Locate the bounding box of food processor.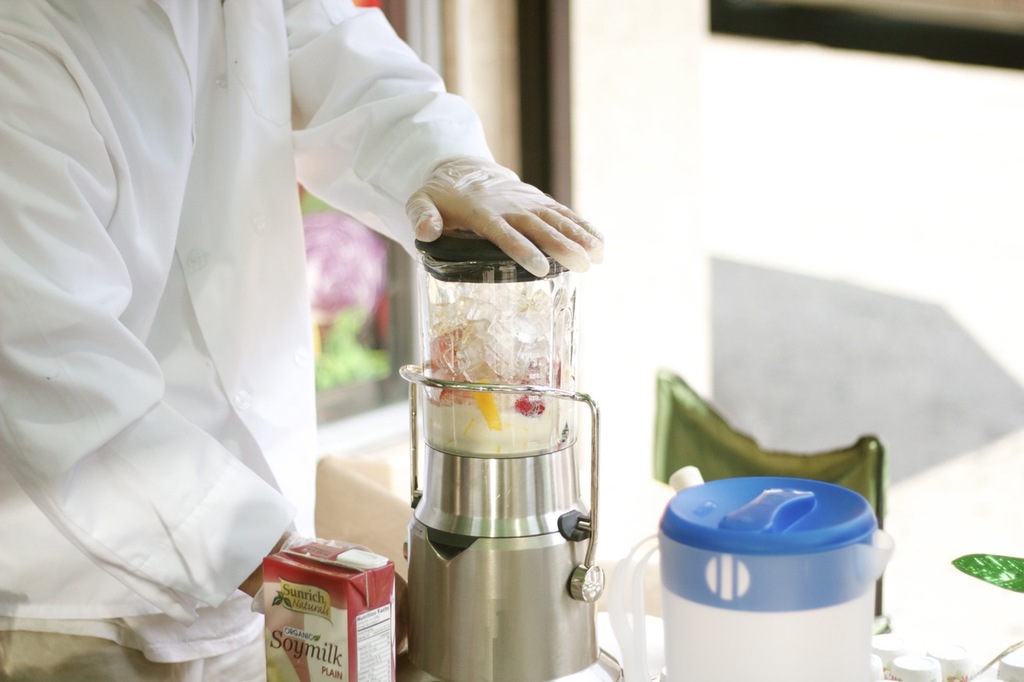
Bounding box: crop(393, 225, 624, 681).
